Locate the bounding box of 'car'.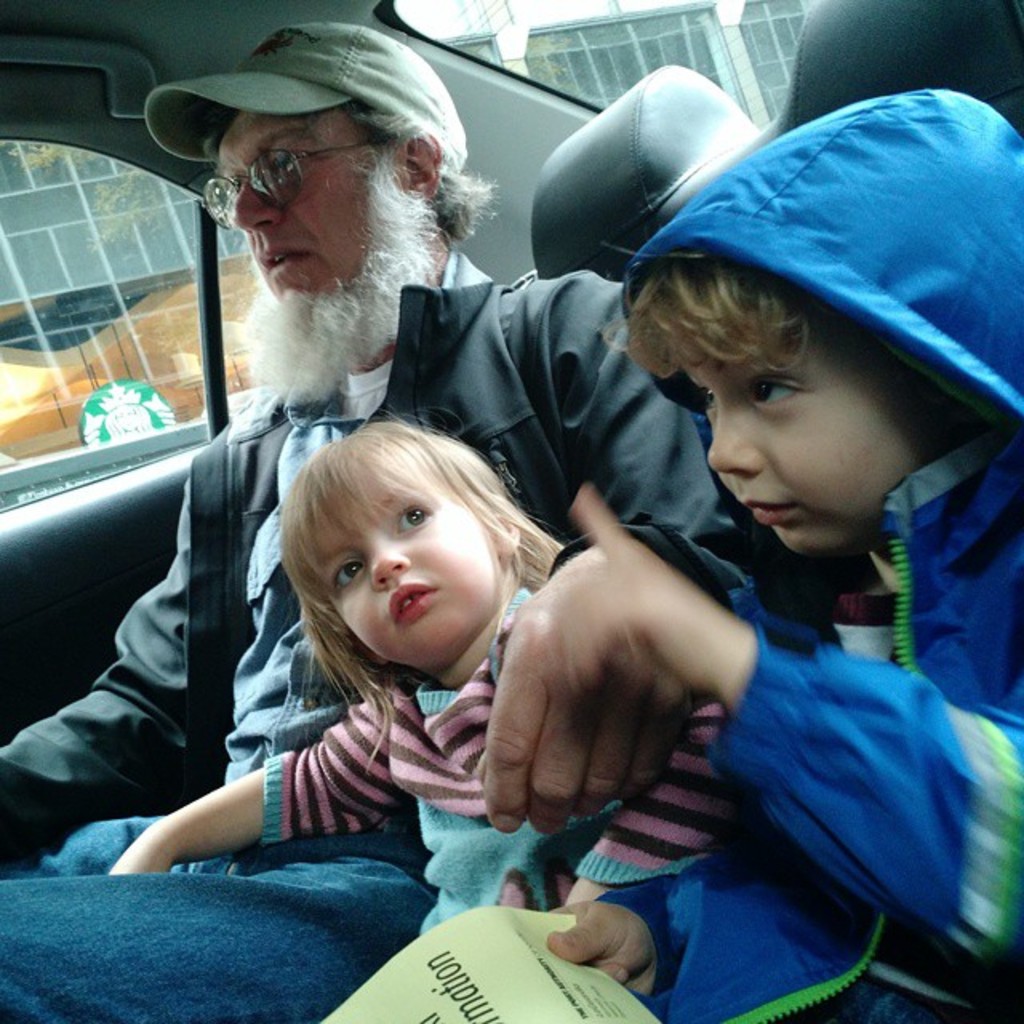
Bounding box: left=0, top=0, right=1022, bottom=1022.
